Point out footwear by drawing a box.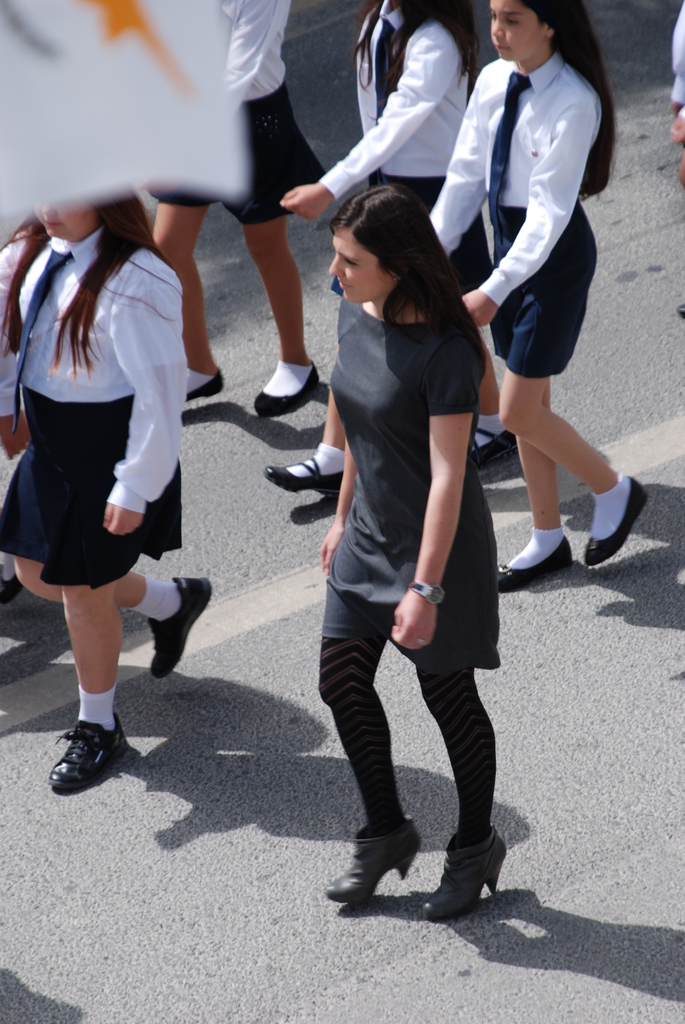
locate(37, 716, 127, 798).
